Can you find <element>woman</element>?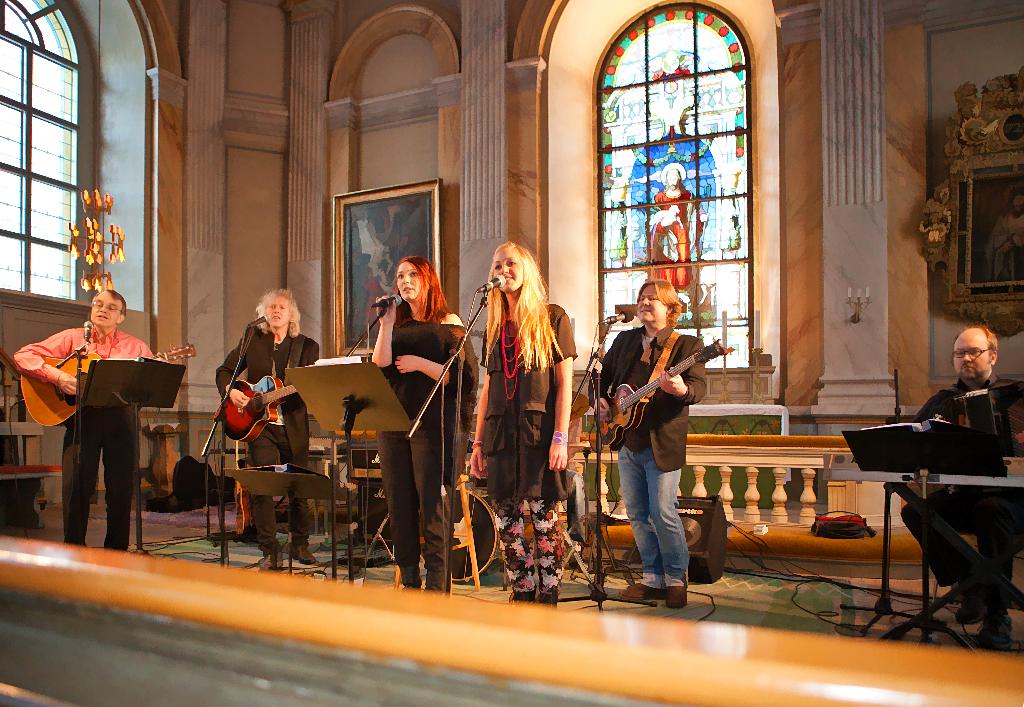
Yes, bounding box: 469:240:577:603.
